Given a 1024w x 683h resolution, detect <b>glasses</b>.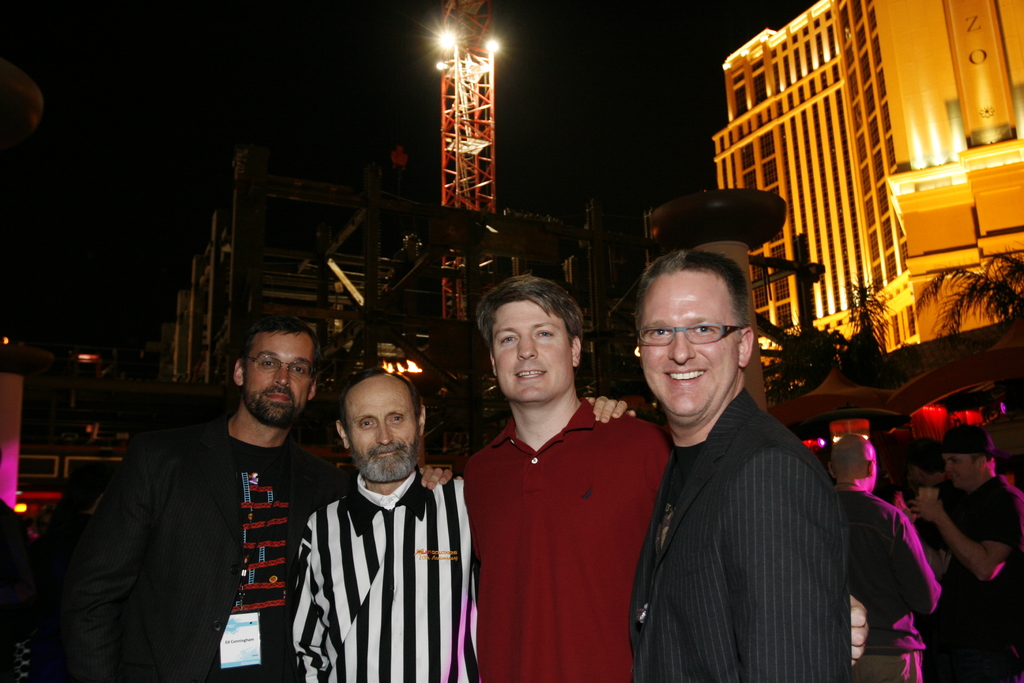
x1=246, y1=352, x2=312, y2=374.
